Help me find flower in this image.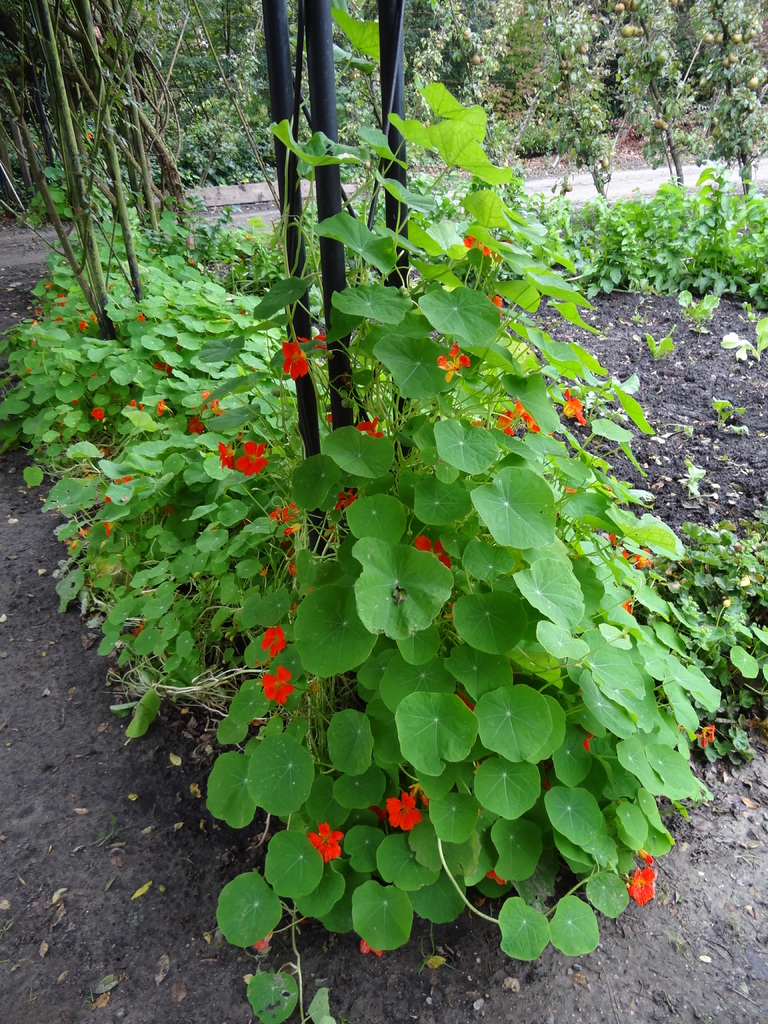
Found it: left=278, top=338, right=310, bottom=373.
